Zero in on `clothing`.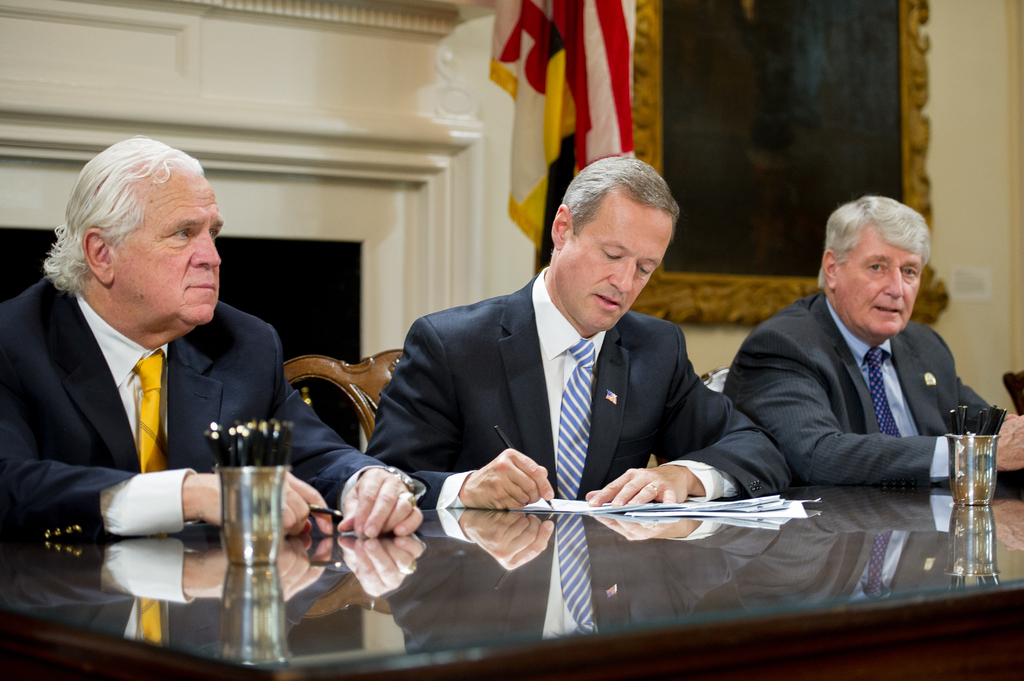
Zeroed in: (left=384, top=236, right=742, bottom=595).
